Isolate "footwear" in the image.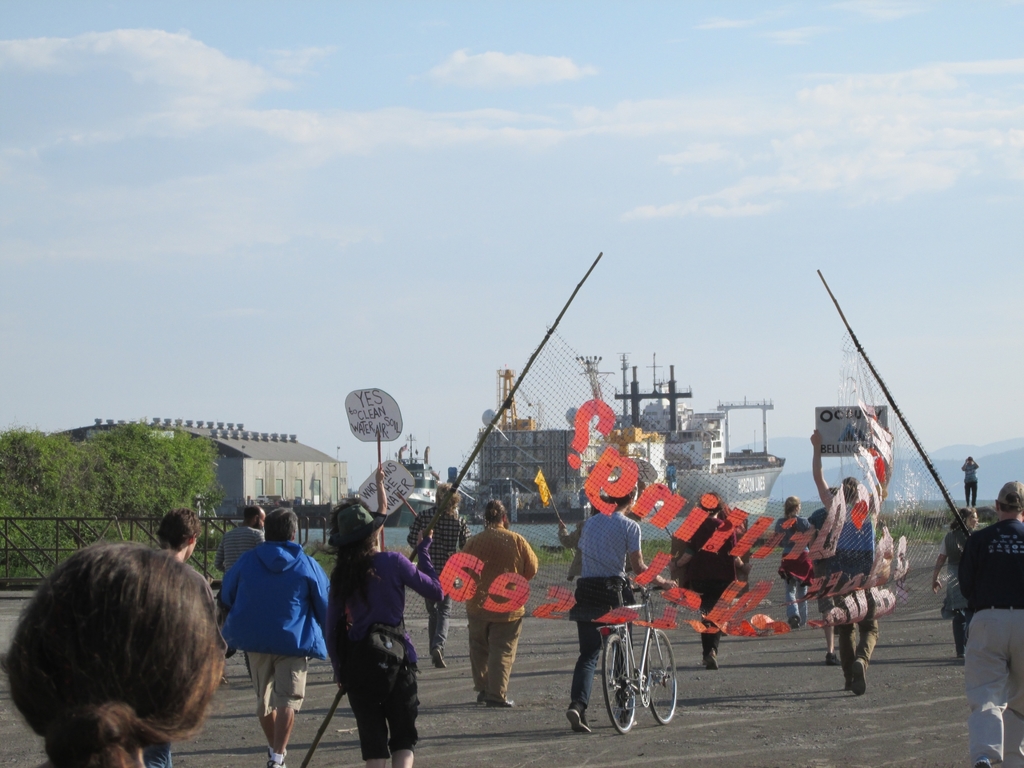
Isolated region: box(431, 644, 447, 668).
